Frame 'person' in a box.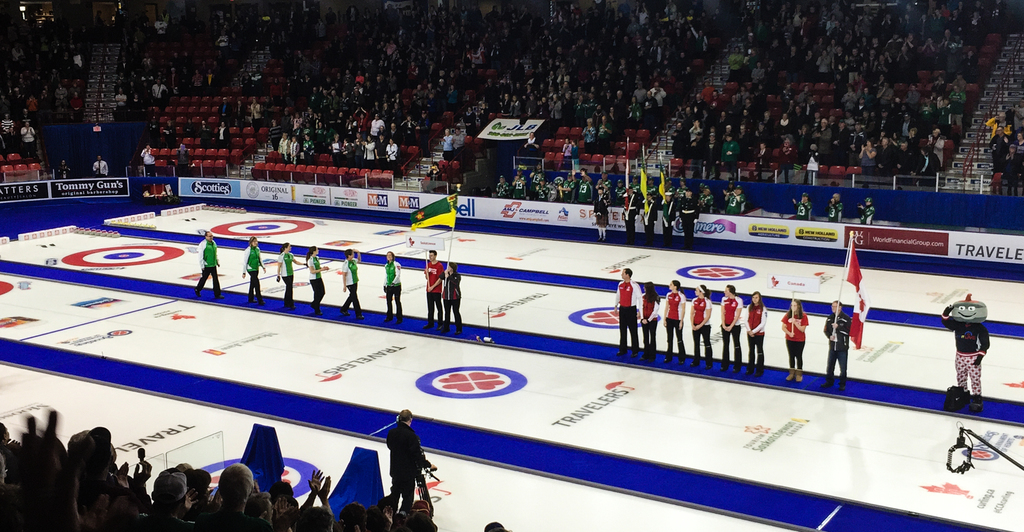
pyautogui.locateOnScreen(302, 246, 328, 312).
